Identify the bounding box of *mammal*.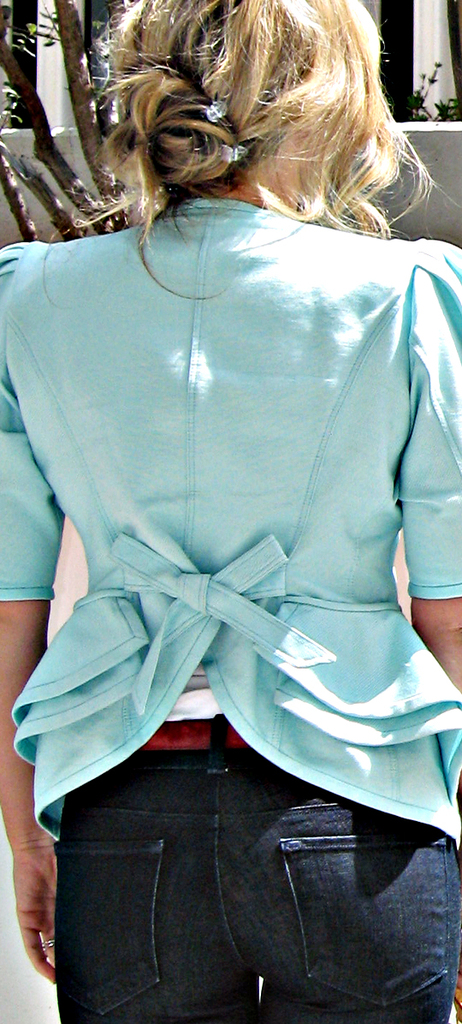
(0,0,461,1023).
